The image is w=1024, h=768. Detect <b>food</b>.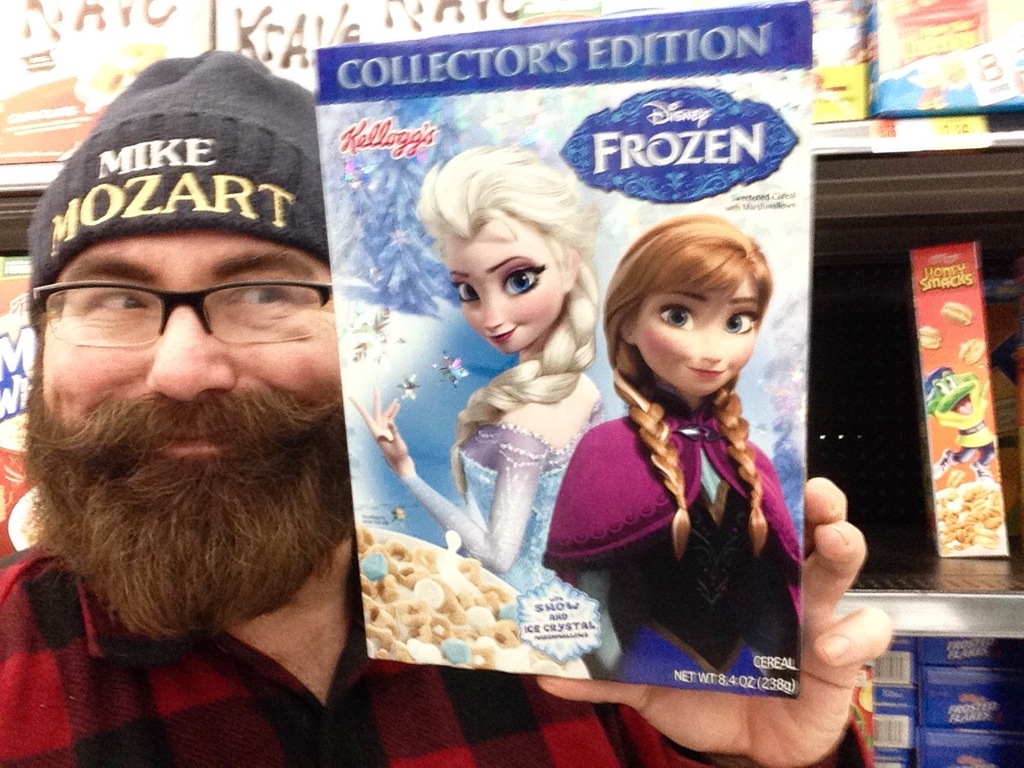
Detection: <region>90, 62, 125, 93</region>.
